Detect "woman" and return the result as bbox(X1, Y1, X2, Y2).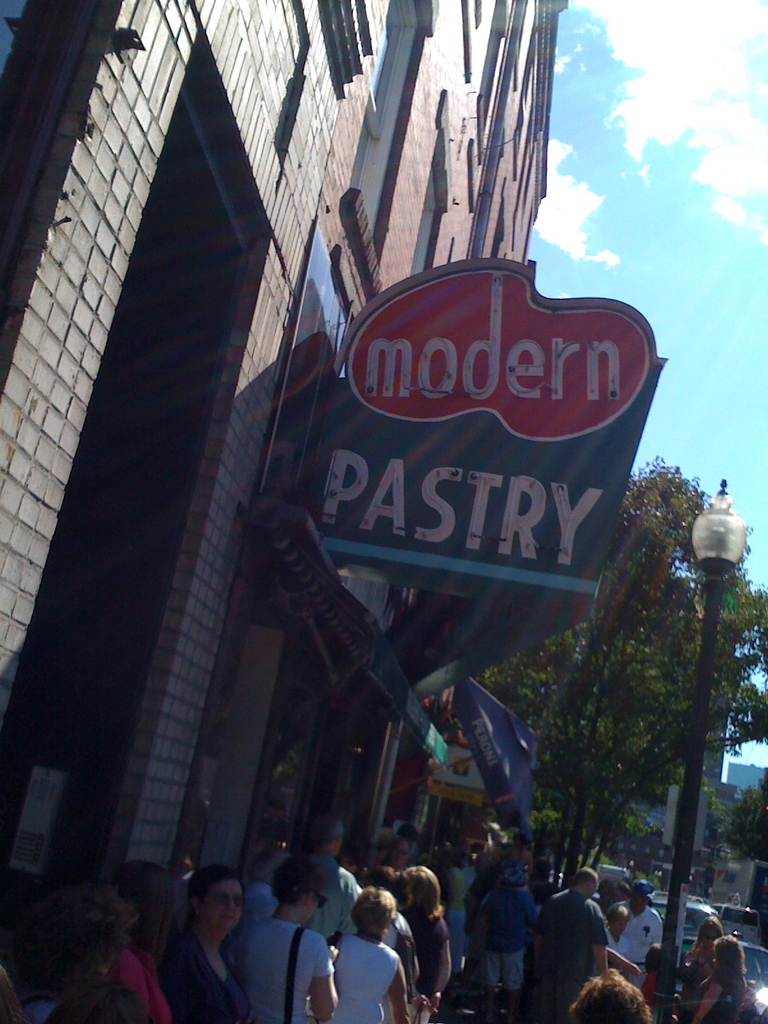
bbox(244, 856, 338, 1023).
